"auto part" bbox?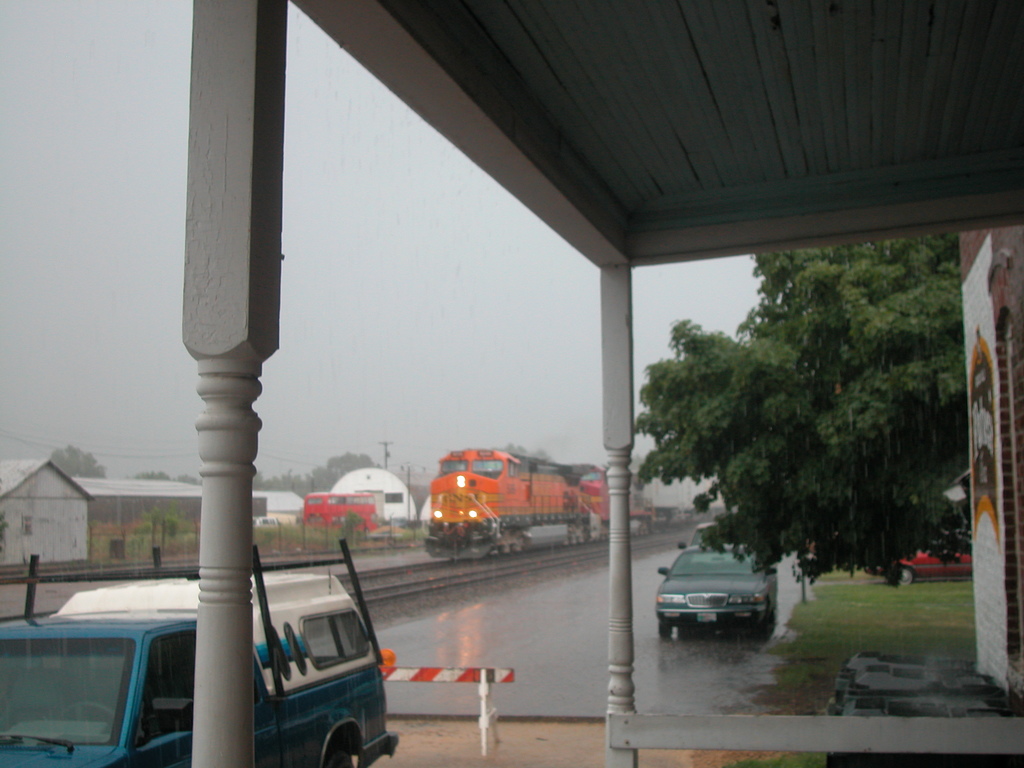
rect(658, 565, 669, 579)
